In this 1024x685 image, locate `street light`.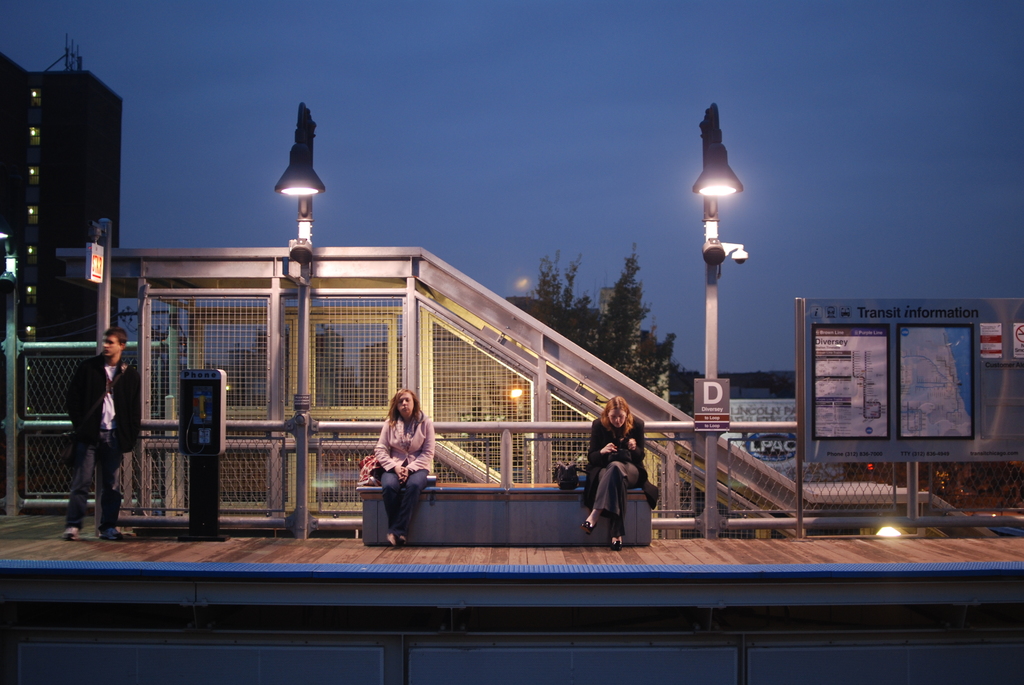
Bounding box: x1=694 y1=106 x2=742 y2=538.
